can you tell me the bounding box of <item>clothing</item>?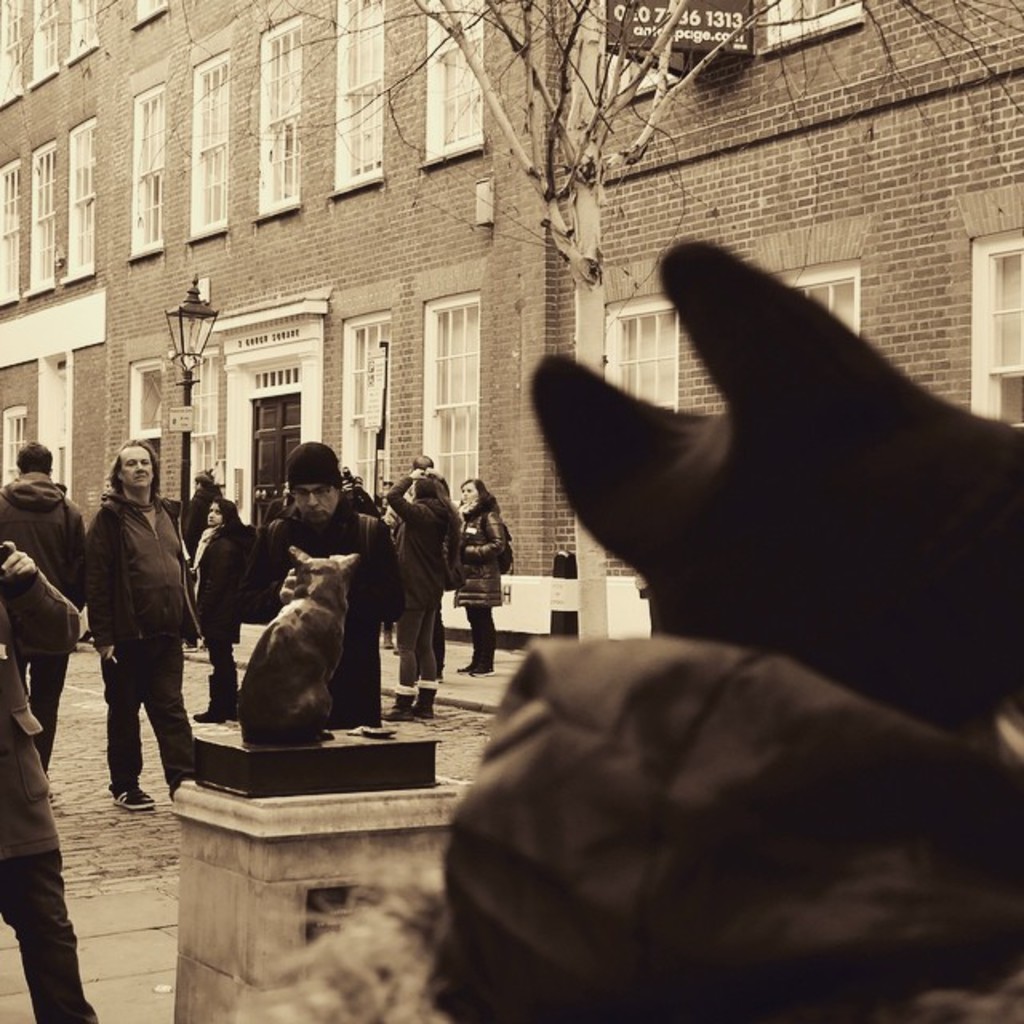
box(82, 499, 197, 795).
